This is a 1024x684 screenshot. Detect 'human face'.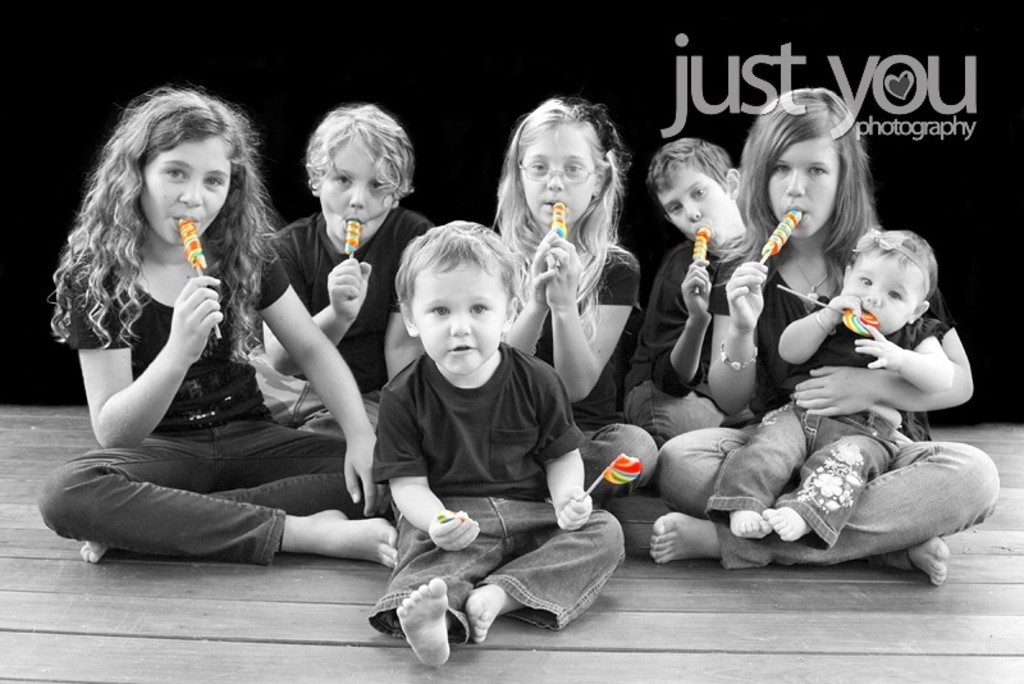
locate(658, 168, 724, 238).
